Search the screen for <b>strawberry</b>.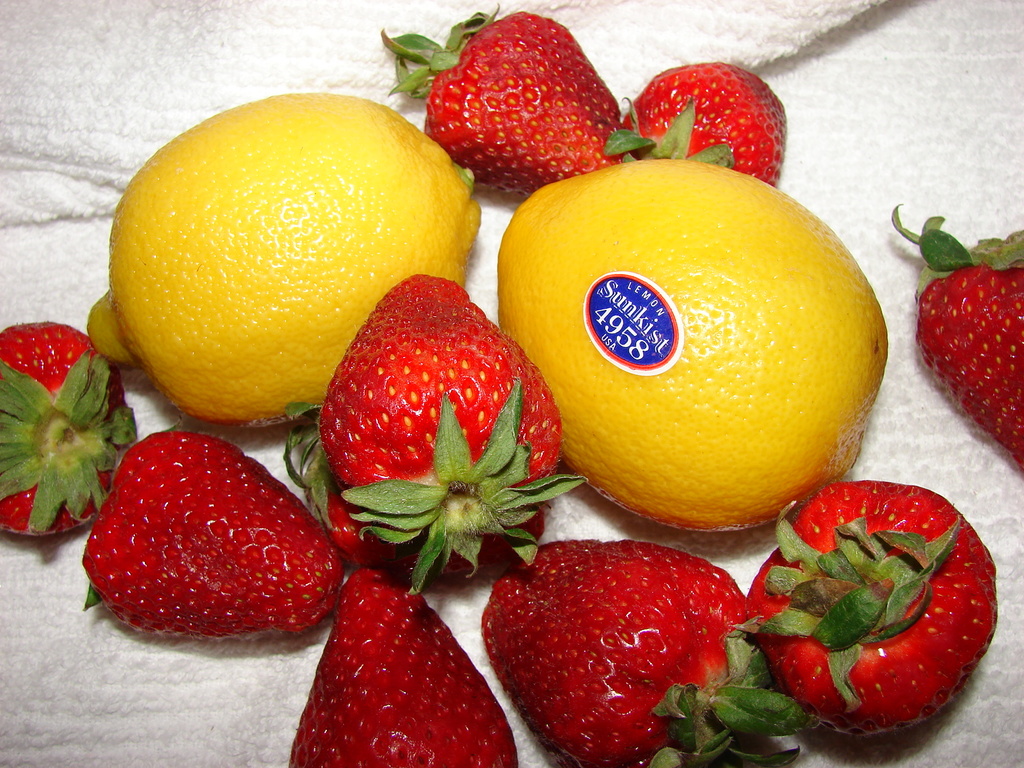
Found at <bbox>273, 404, 433, 568</bbox>.
